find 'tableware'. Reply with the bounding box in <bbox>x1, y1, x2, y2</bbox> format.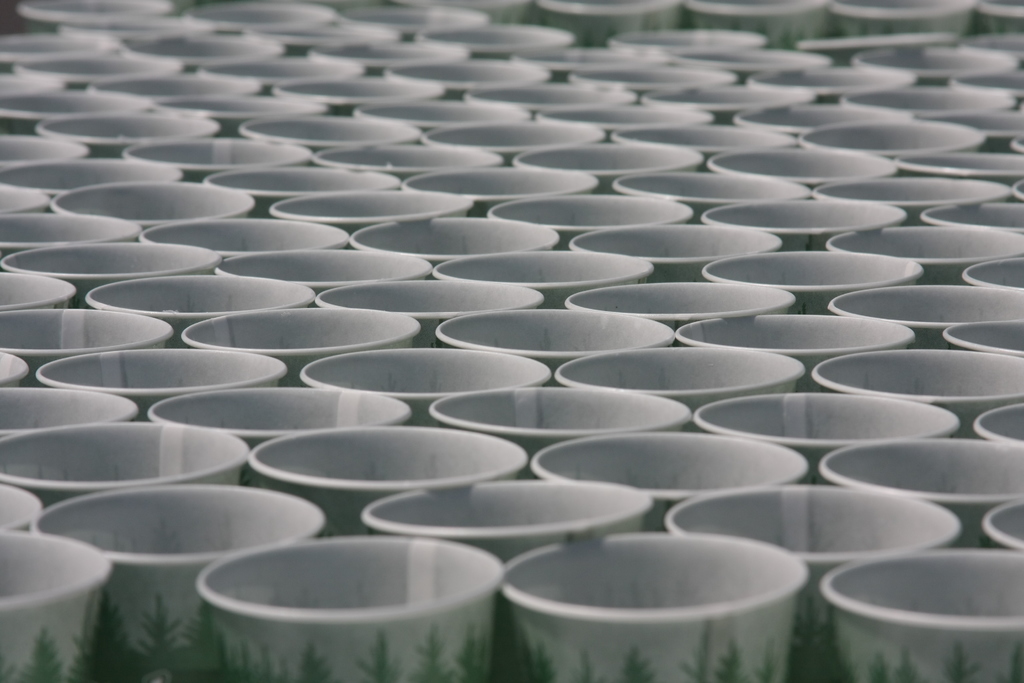
<bbox>497, 523, 809, 682</bbox>.
